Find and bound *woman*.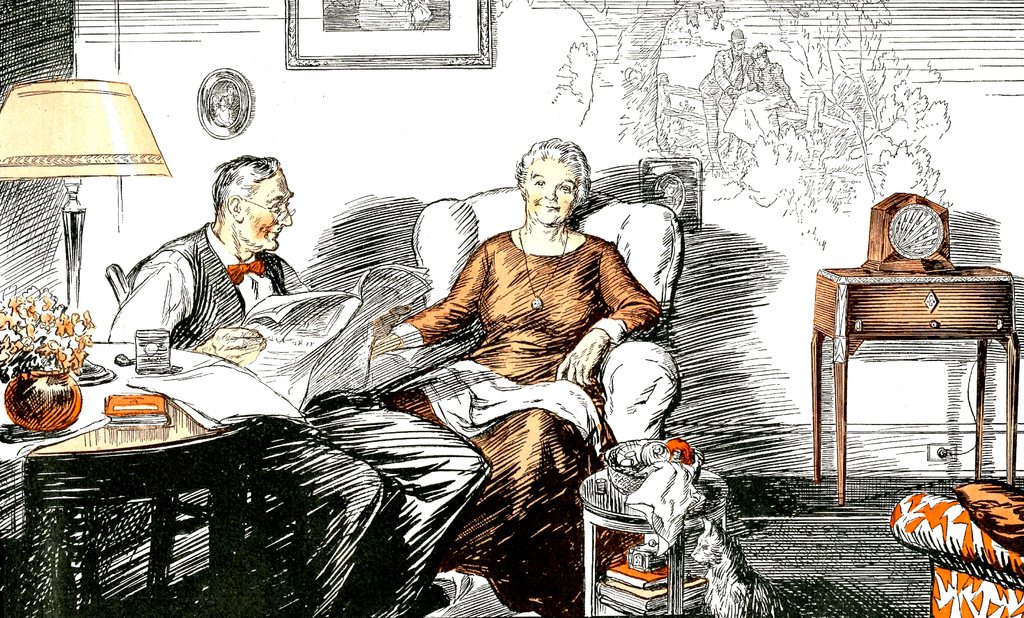
Bound: <box>401,118,661,529</box>.
